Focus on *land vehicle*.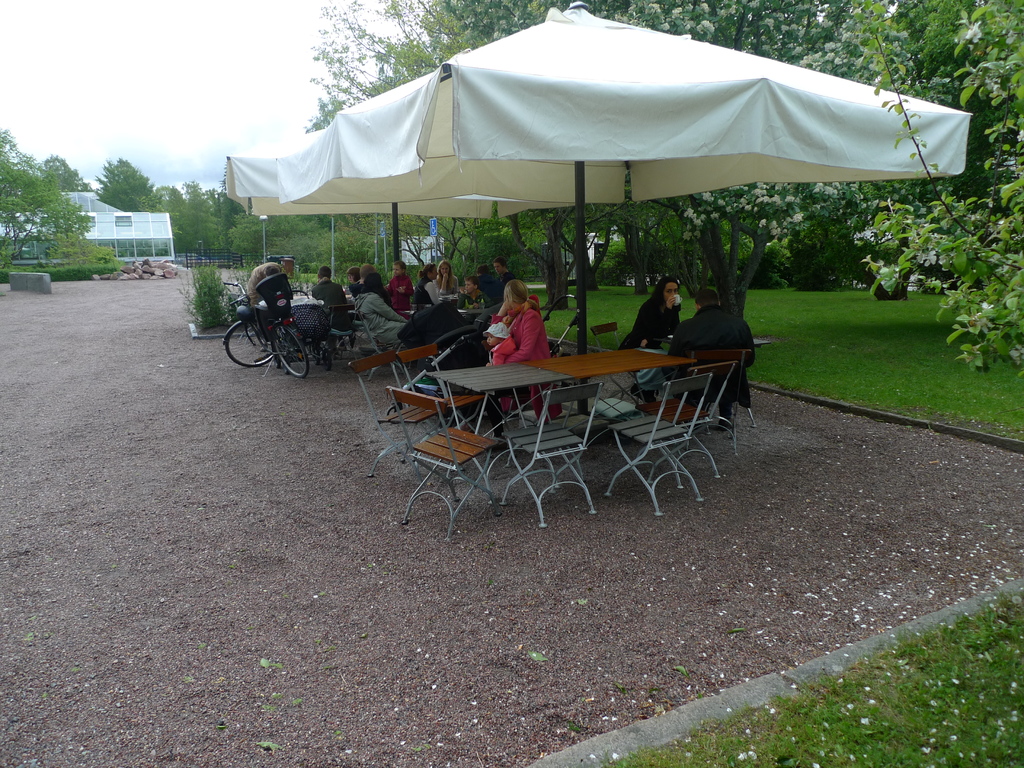
Focused at x1=388 y1=327 x2=483 y2=412.
